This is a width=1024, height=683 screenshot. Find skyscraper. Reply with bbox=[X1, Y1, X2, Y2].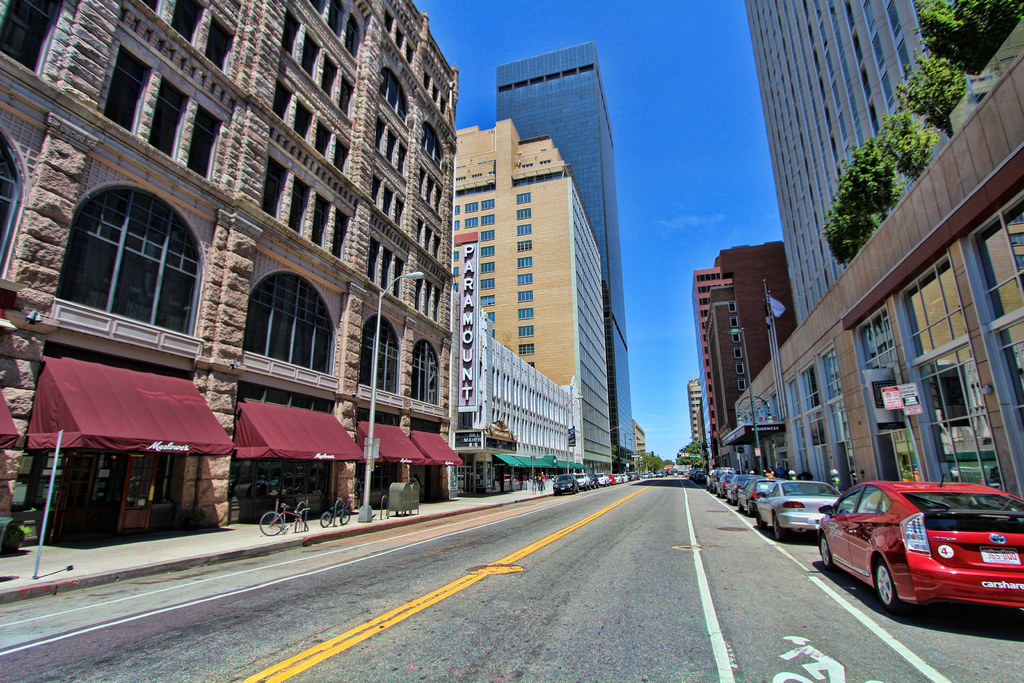
bbox=[488, 45, 647, 477].
